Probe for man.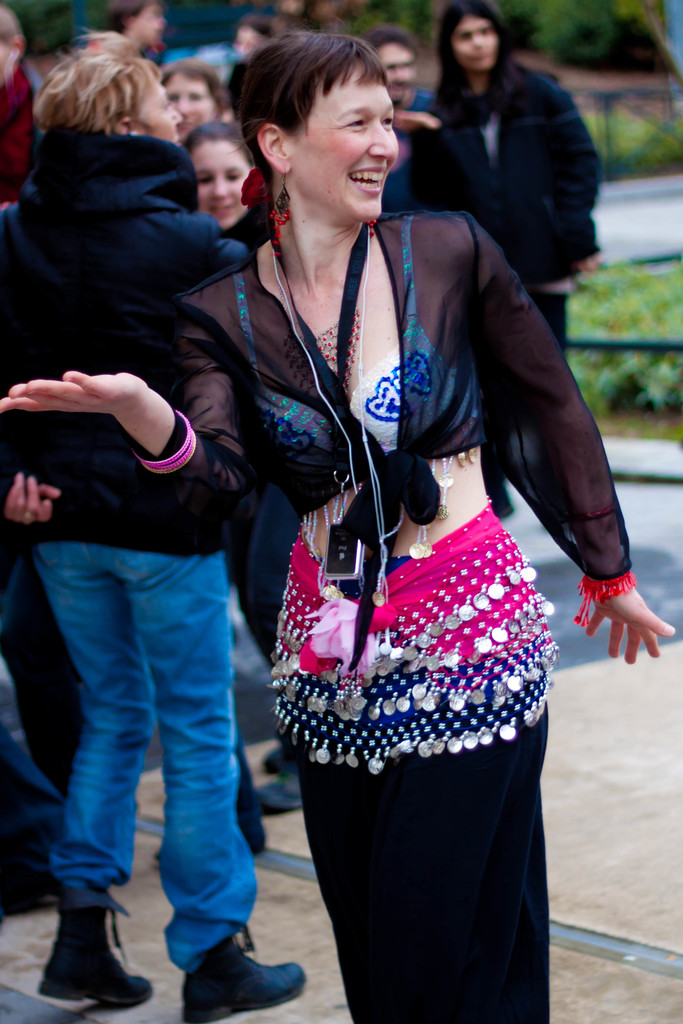
Probe result: bbox(347, 20, 435, 211).
